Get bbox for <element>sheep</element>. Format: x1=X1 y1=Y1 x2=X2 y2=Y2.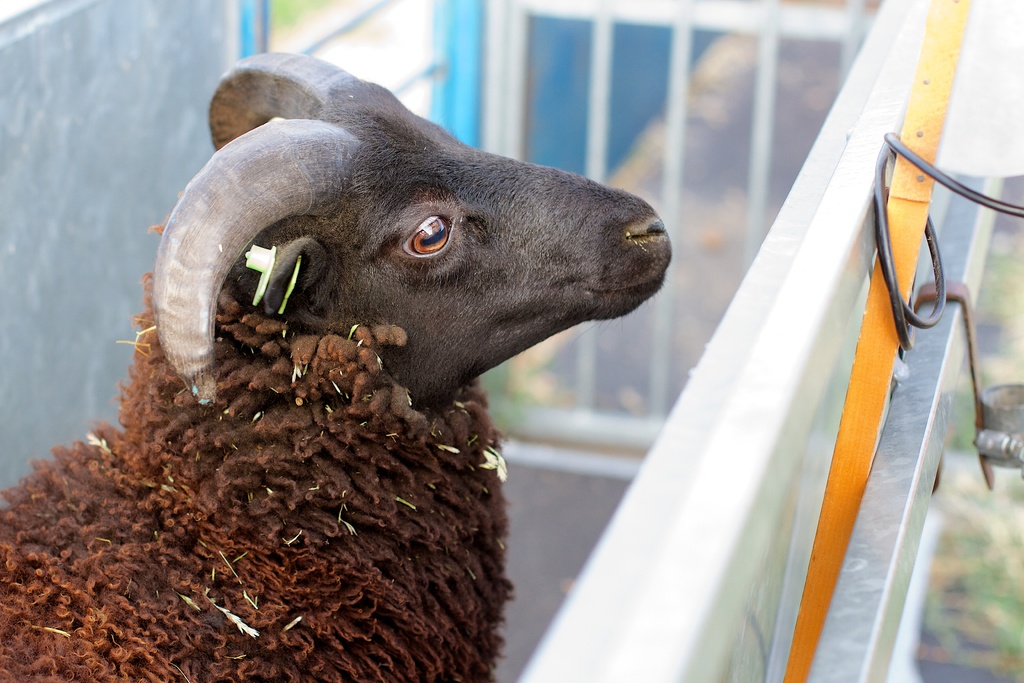
x1=0 y1=48 x2=671 y2=682.
